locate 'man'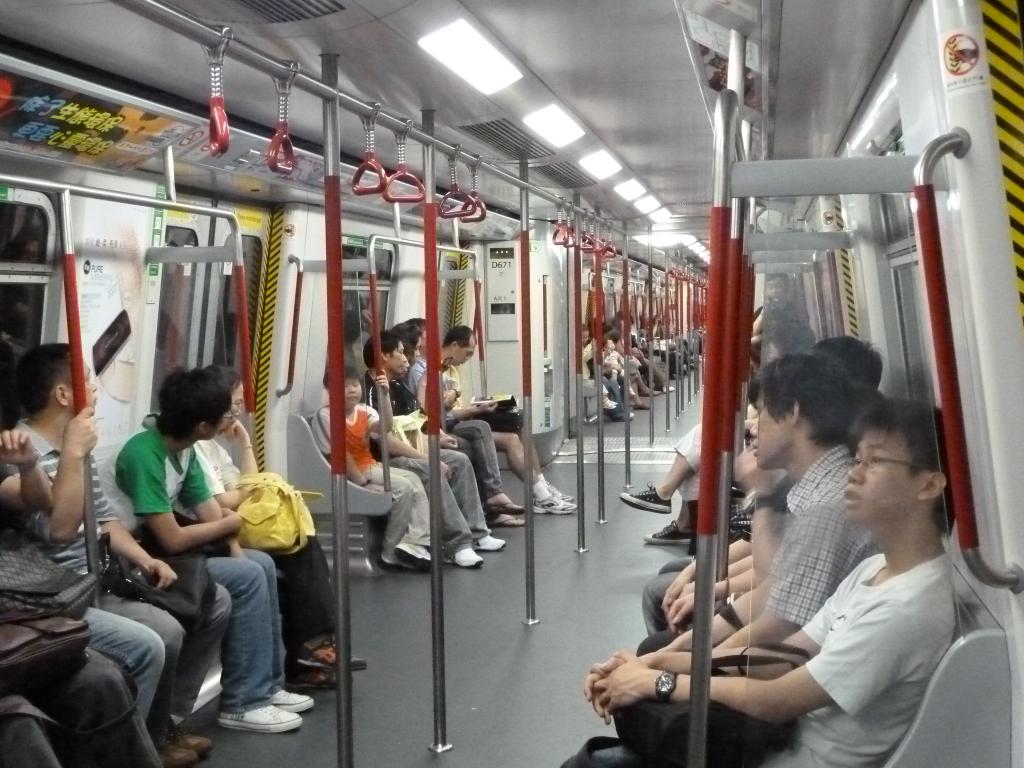
bbox(658, 351, 882, 651)
